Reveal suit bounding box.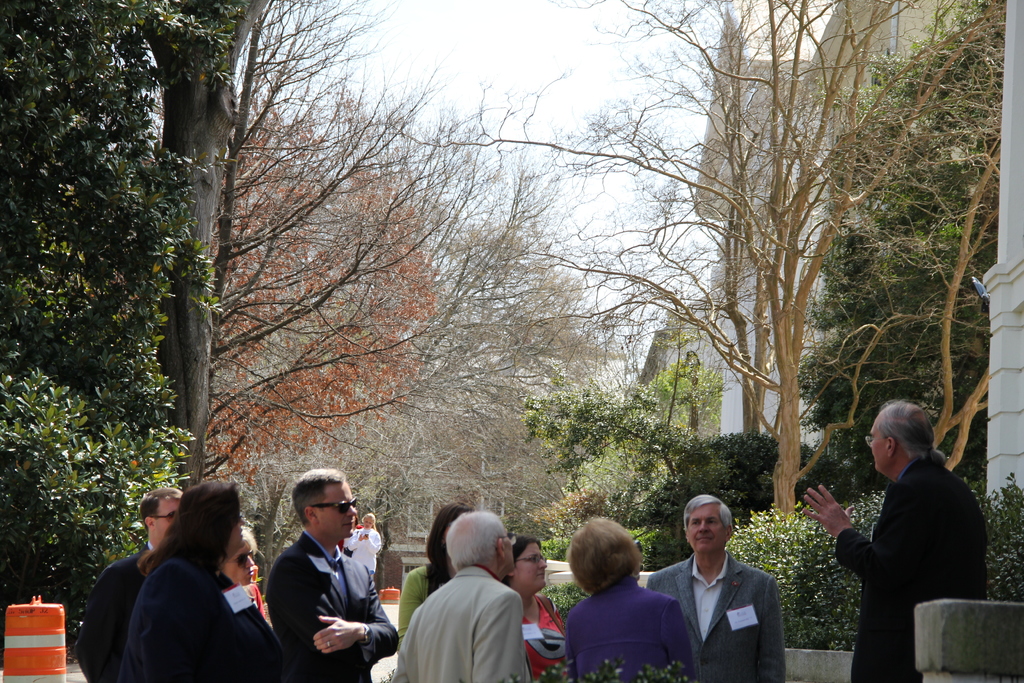
Revealed: {"x1": 259, "y1": 488, "x2": 392, "y2": 677}.
